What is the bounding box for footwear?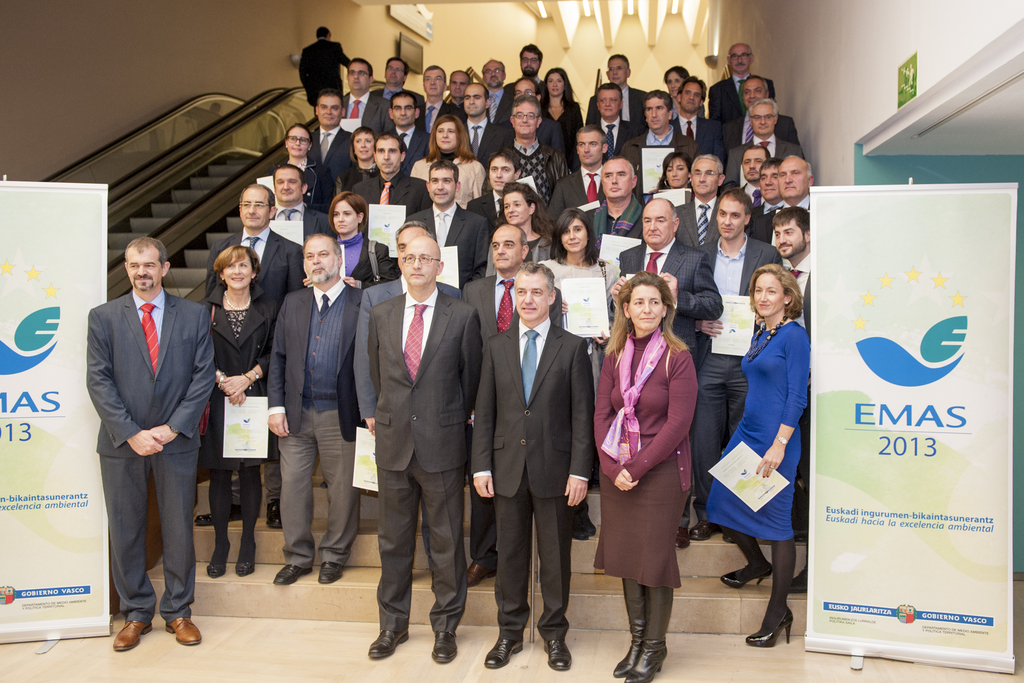
165:616:202:646.
